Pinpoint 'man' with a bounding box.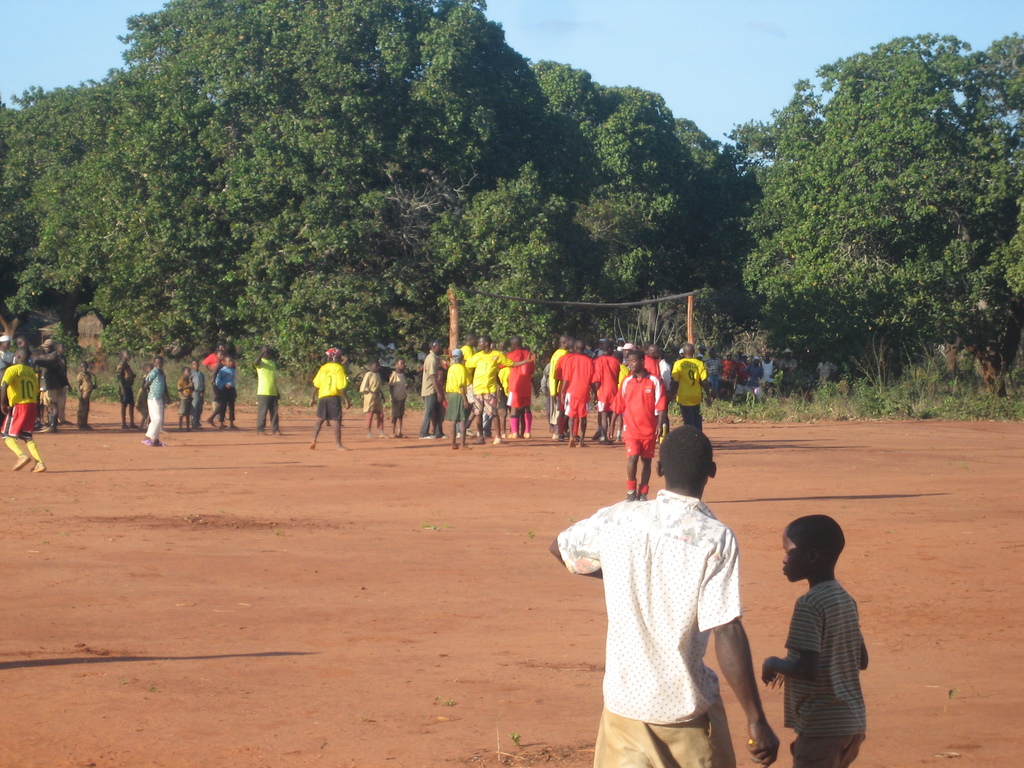
pyautogui.locateOnScreen(201, 341, 234, 419).
